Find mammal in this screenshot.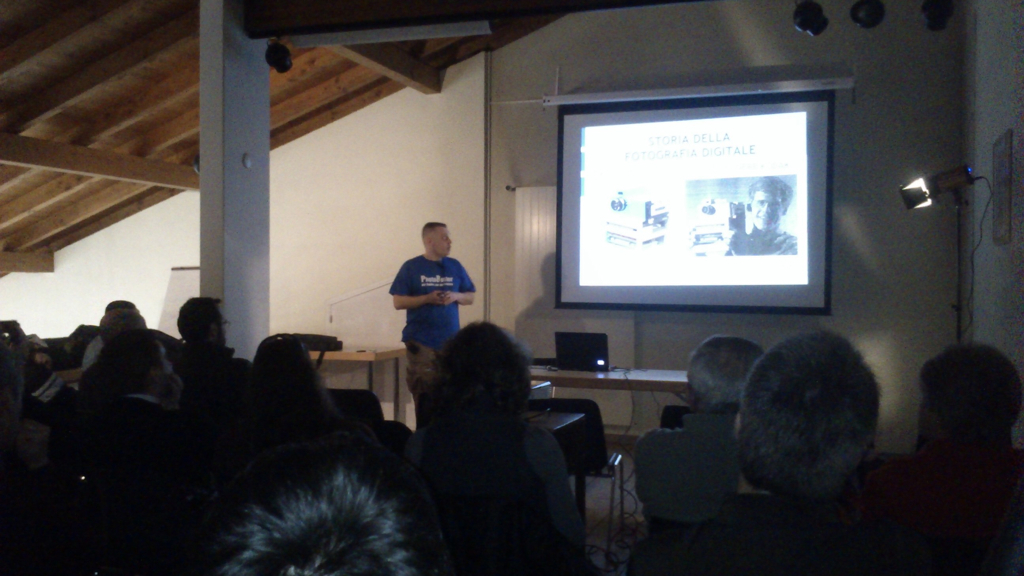
The bounding box for mammal is rect(27, 321, 100, 407).
